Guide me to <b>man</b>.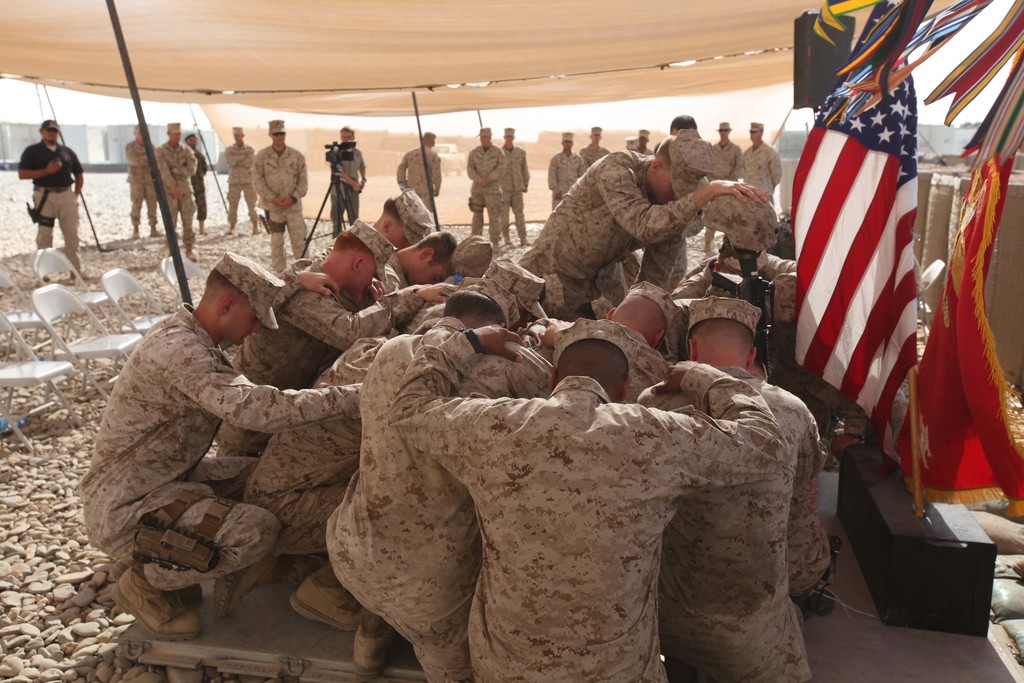
Guidance: box(9, 109, 77, 260).
